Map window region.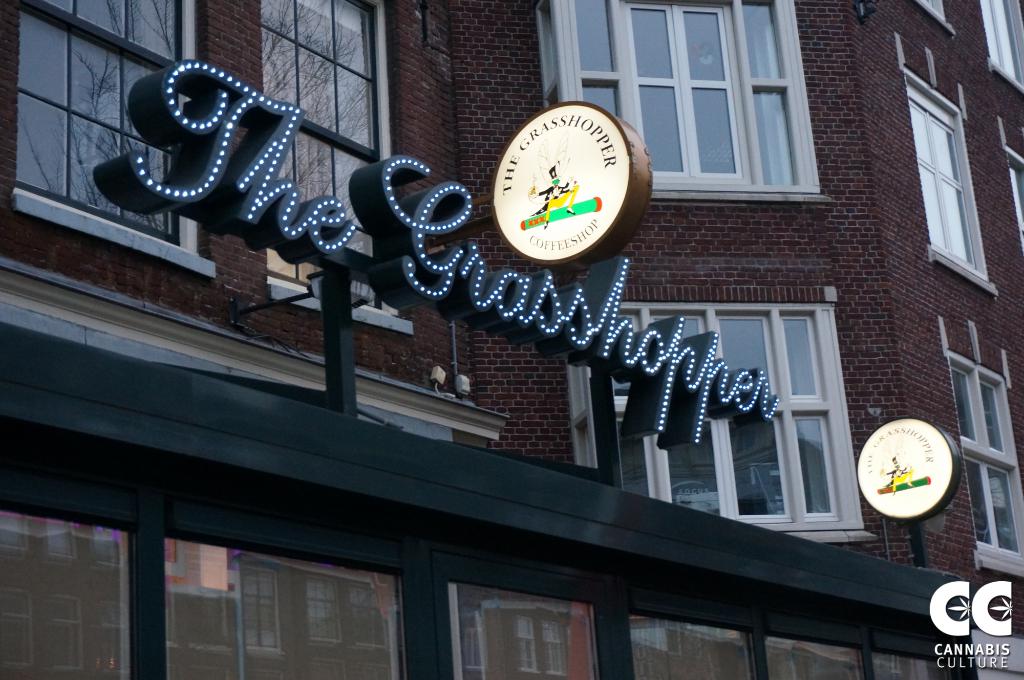
Mapped to locate(901, 64, 997, 294).
